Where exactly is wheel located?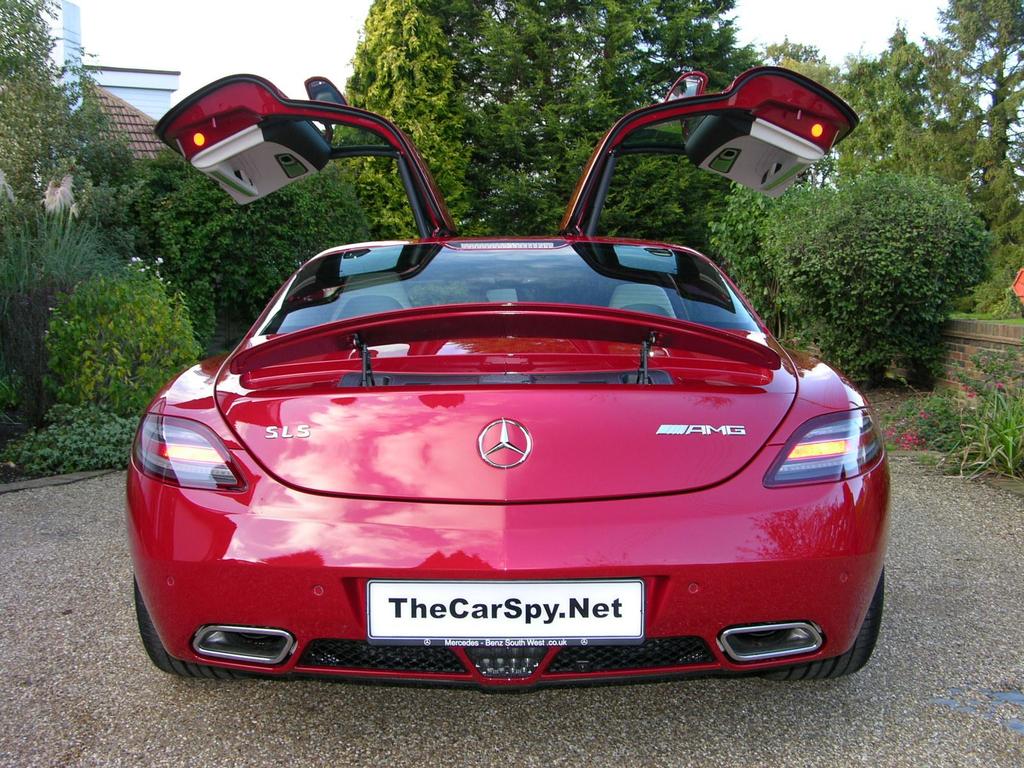
Its bounding box is box(768, 569, 880, 684).
